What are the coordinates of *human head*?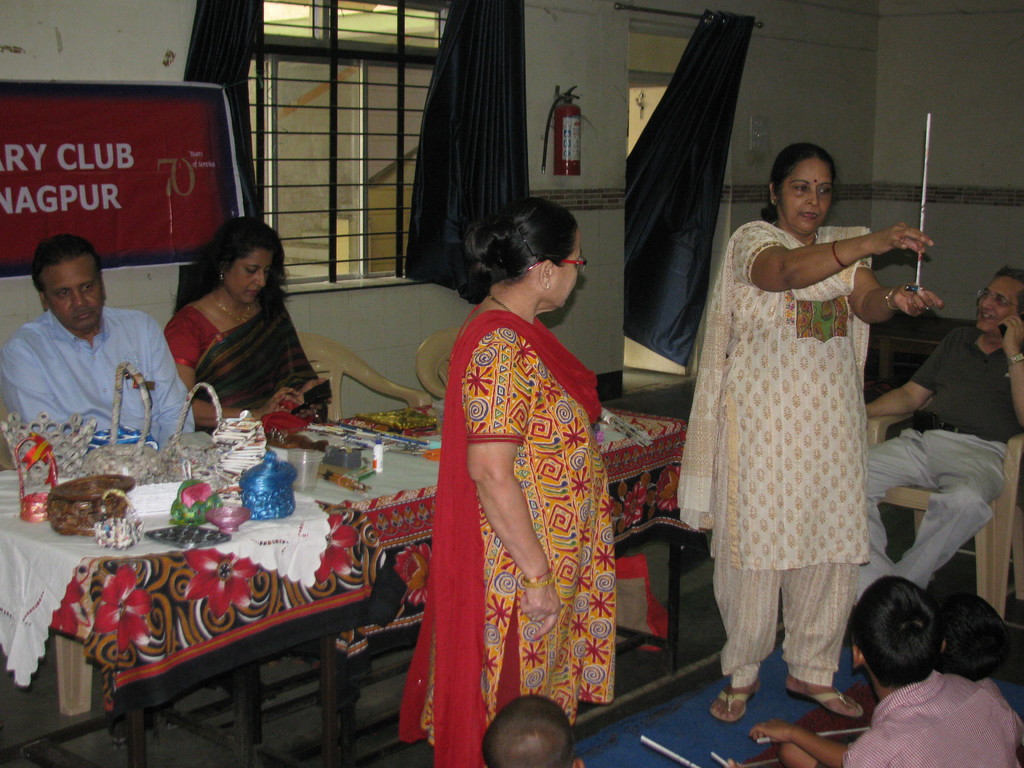
detection(202, 220, 285, 307).
